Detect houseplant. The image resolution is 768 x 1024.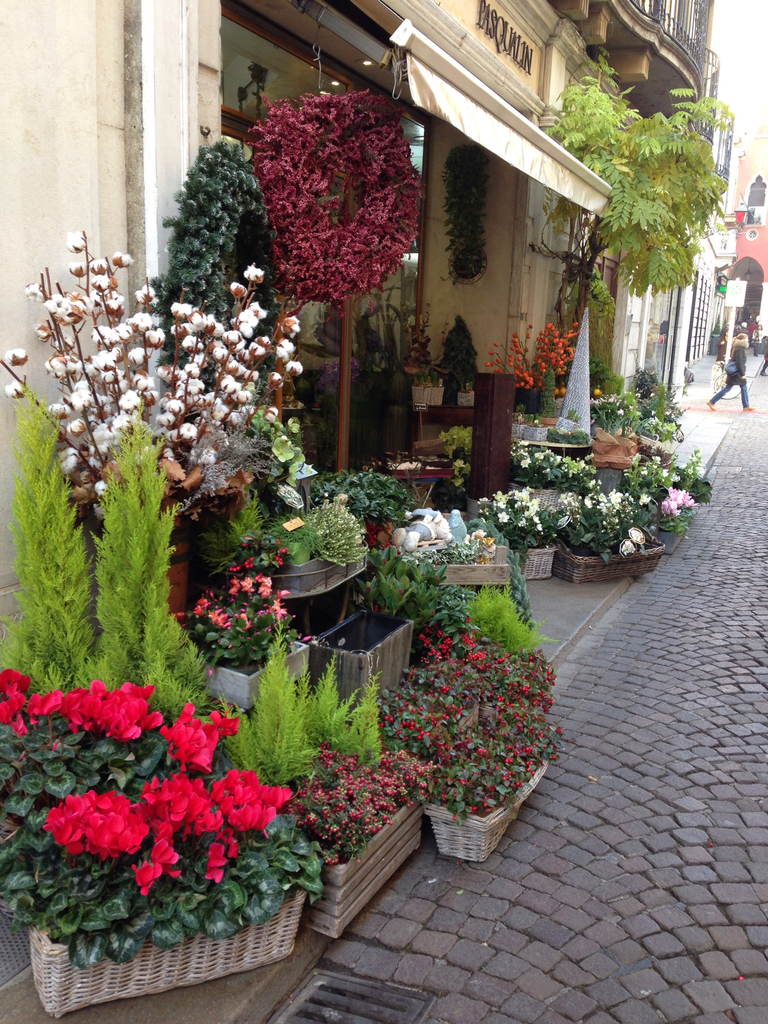
[x1=410, y1=309, x2=429, y2=414].
